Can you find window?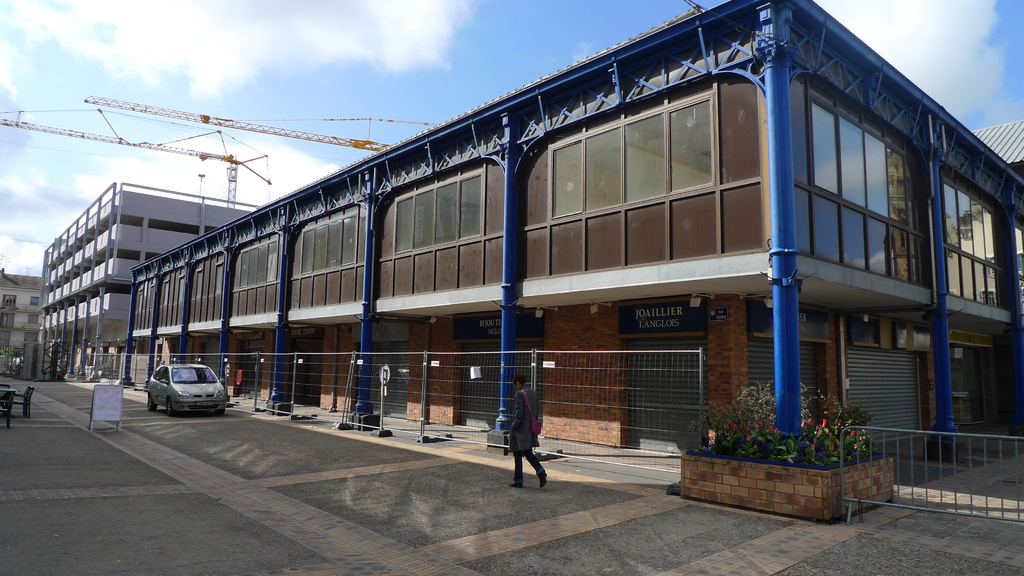
Yes, bounding box: 301:204:360:277.
